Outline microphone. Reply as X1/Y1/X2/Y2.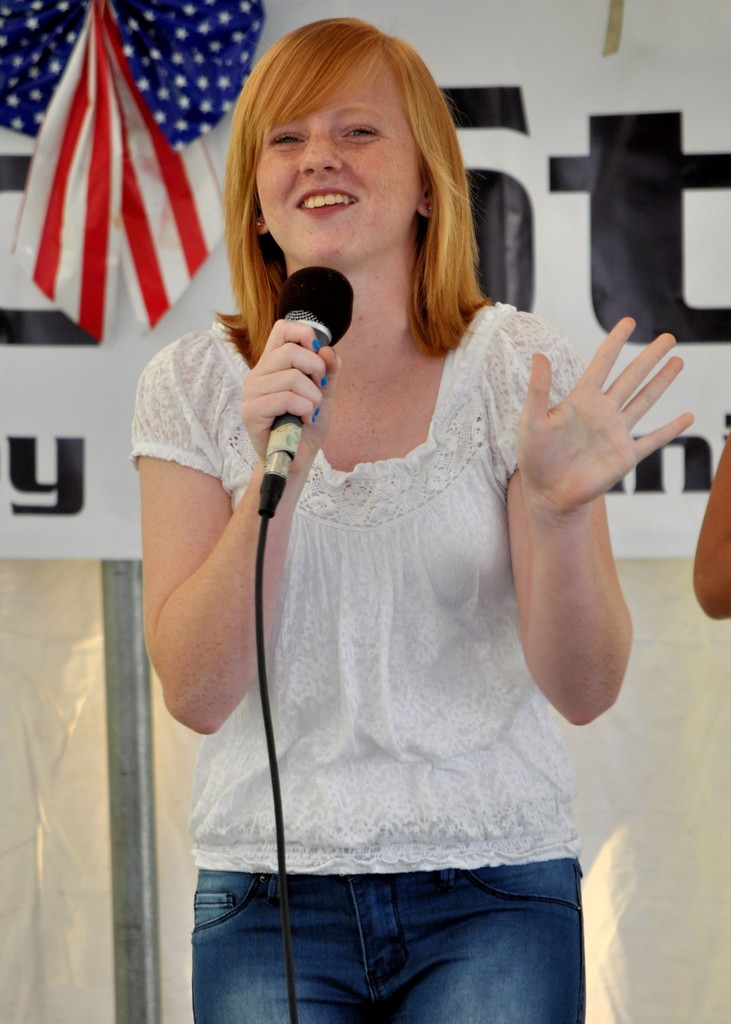
256/264/355/518.
